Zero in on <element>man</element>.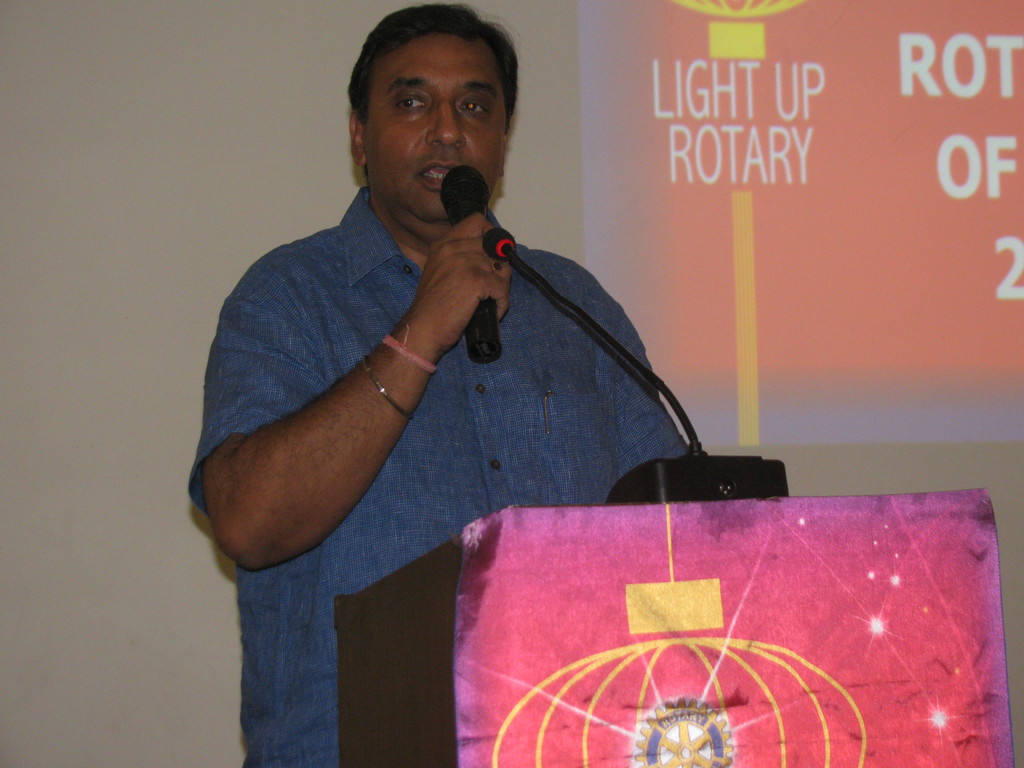
Zeroed in: select_region(189, 0, 692, 767).
